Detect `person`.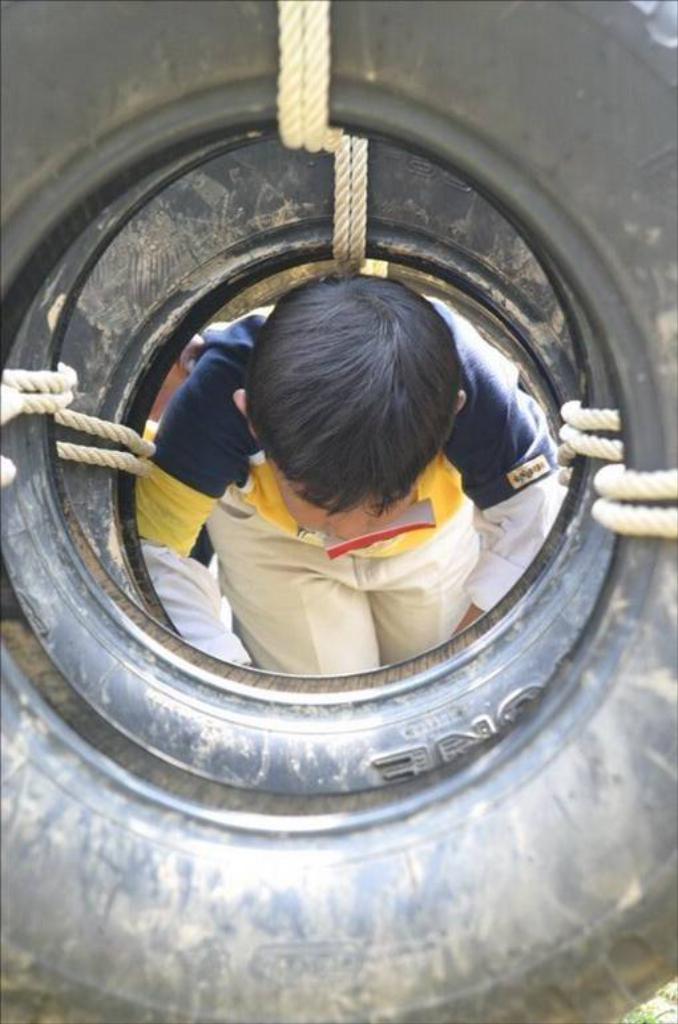
Detected at bbox(116, 250, 581, 682).
